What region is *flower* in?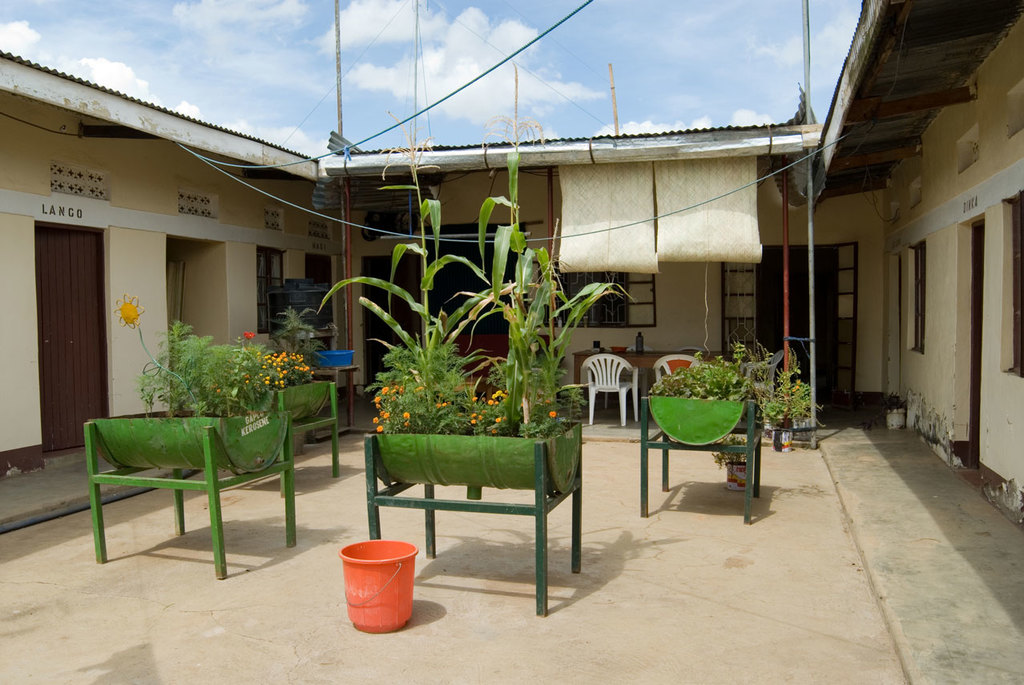
[x1=115, y1=296, x2=147, y2=331].
